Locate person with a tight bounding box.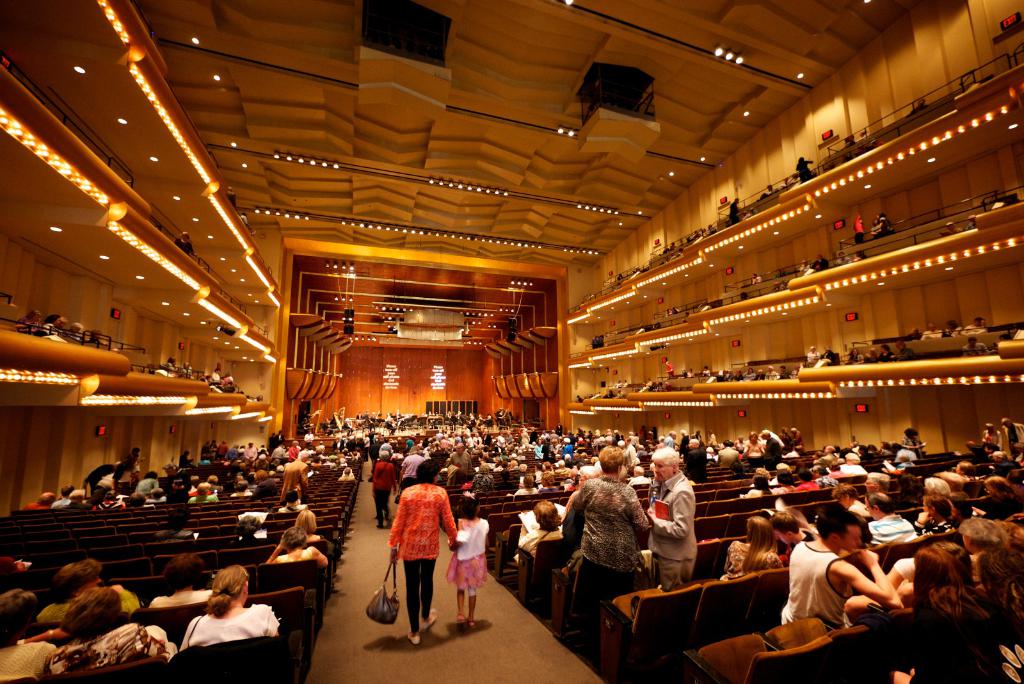
crop(906, 325, 920, 339).
